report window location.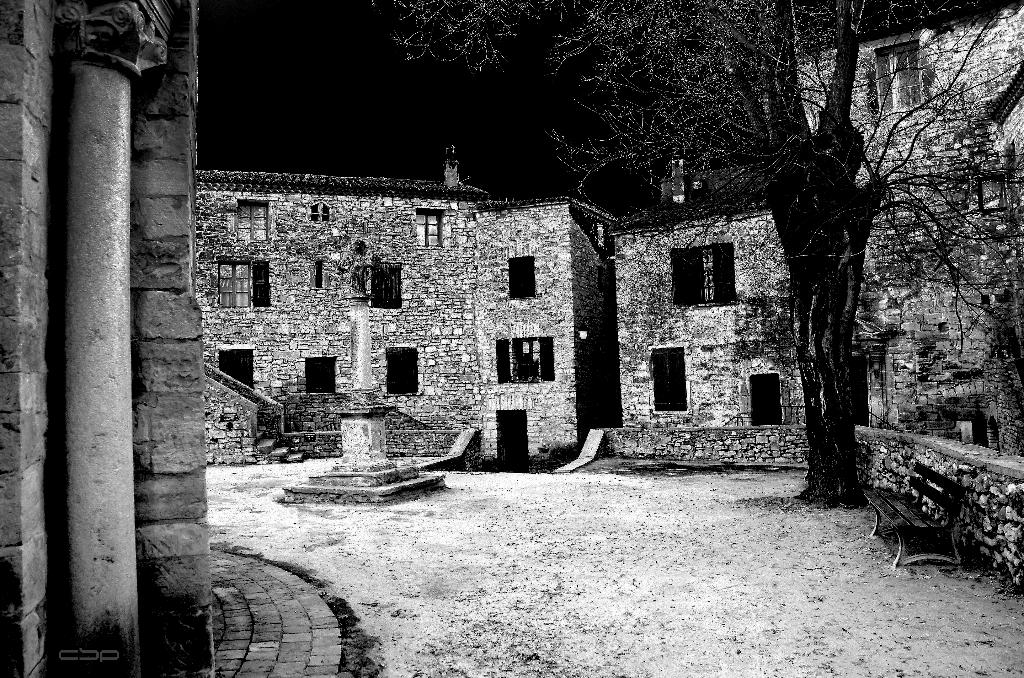
Report: bbox=[979, 177, 1007, 207].
